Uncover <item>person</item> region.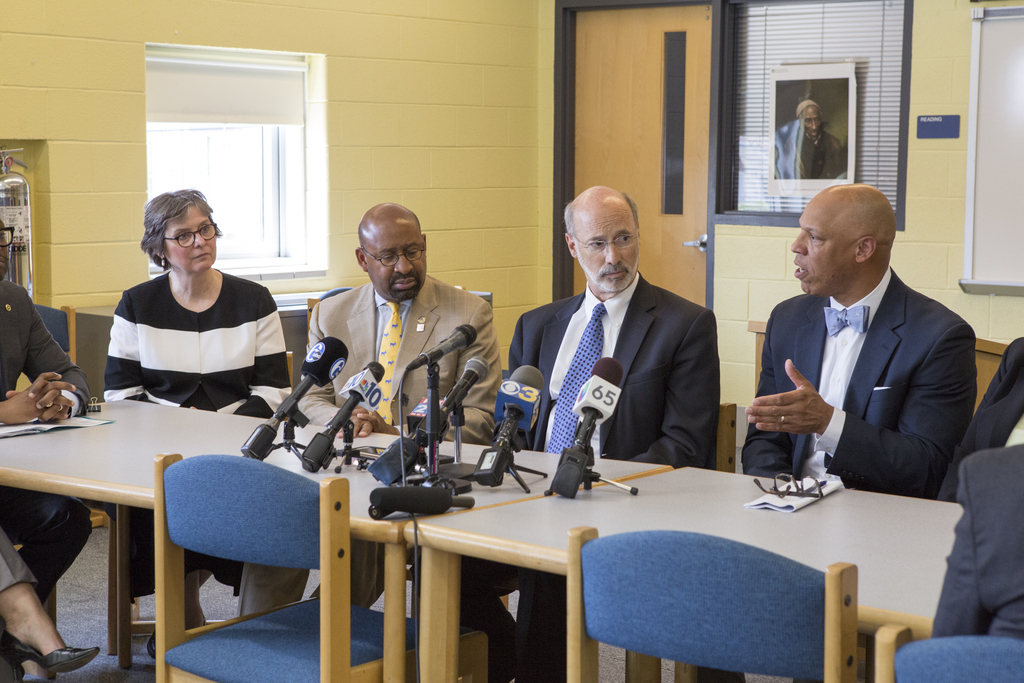
Uncovered: [x1=0, y1=544, x2=106, y2=682].
